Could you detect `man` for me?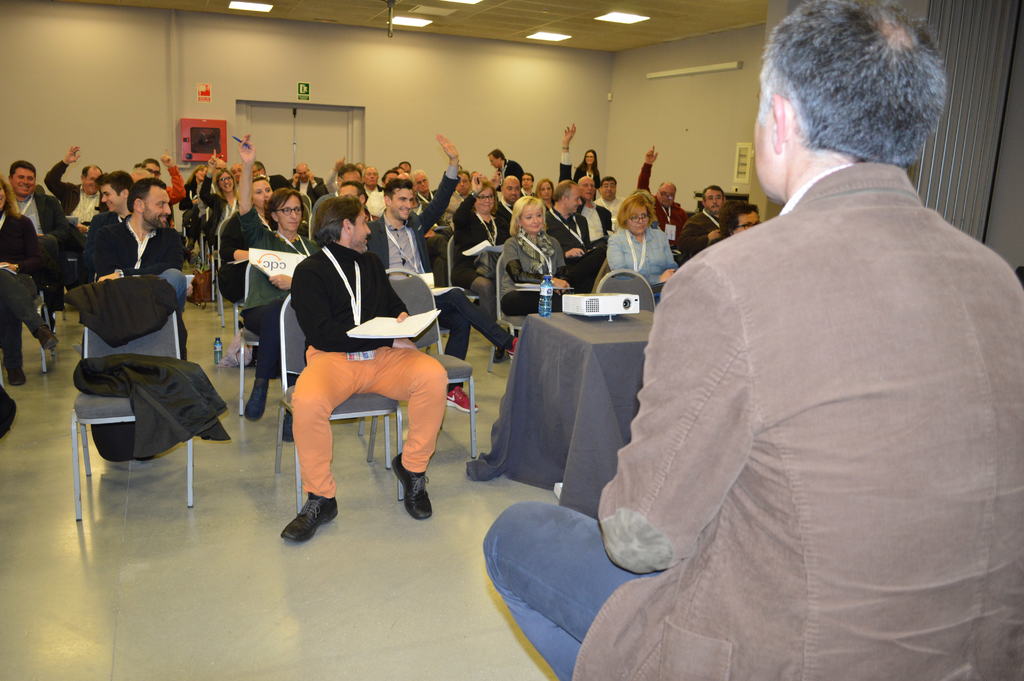
Detection result: [left=412, top=168, right=440, bottom=215].
